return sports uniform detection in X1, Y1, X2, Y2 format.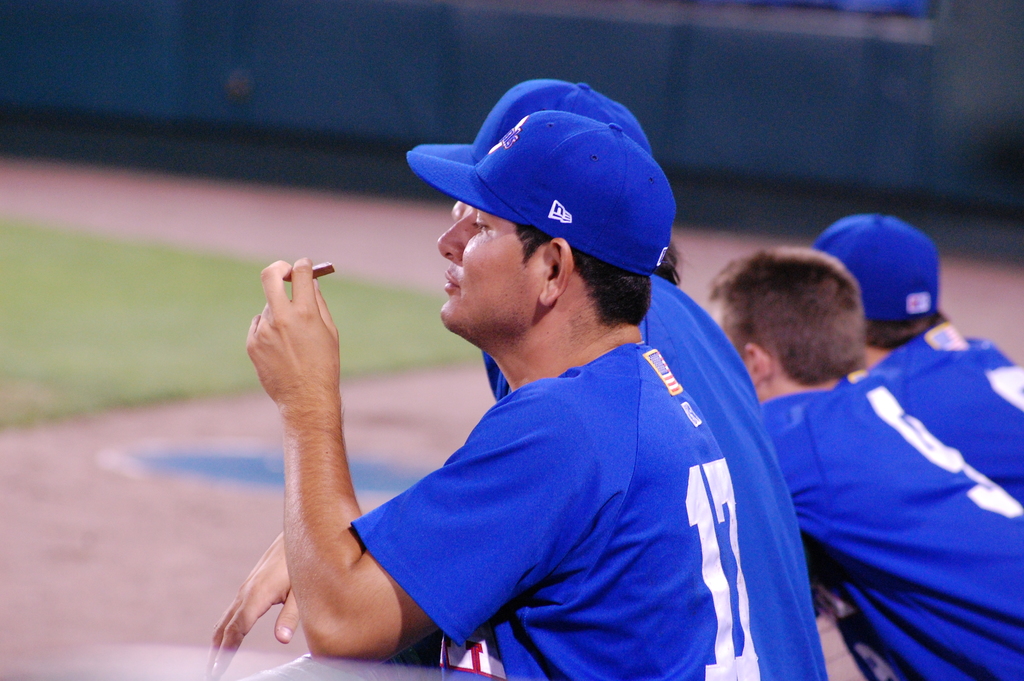
761, 334, 1023, 680.
